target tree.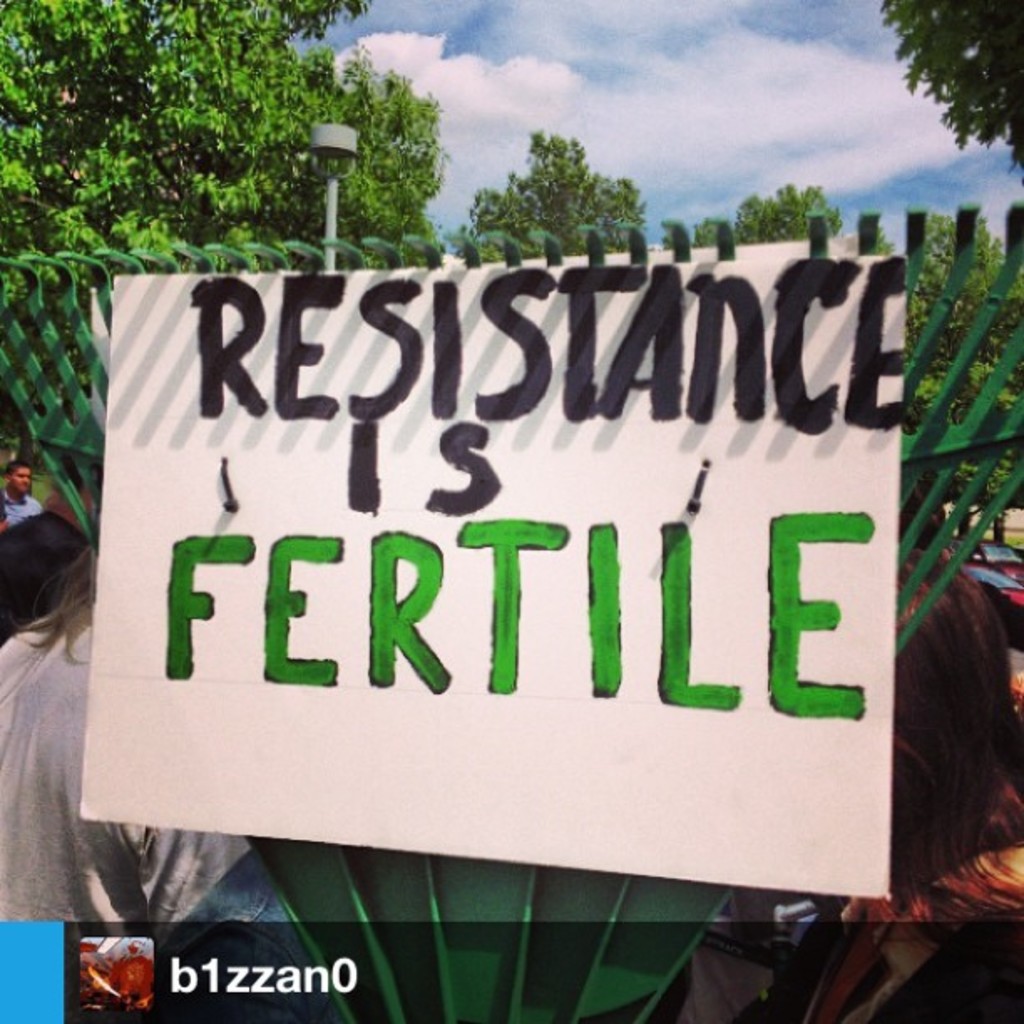
Target region: (left=0, top=0, right=463, bottom=490).
